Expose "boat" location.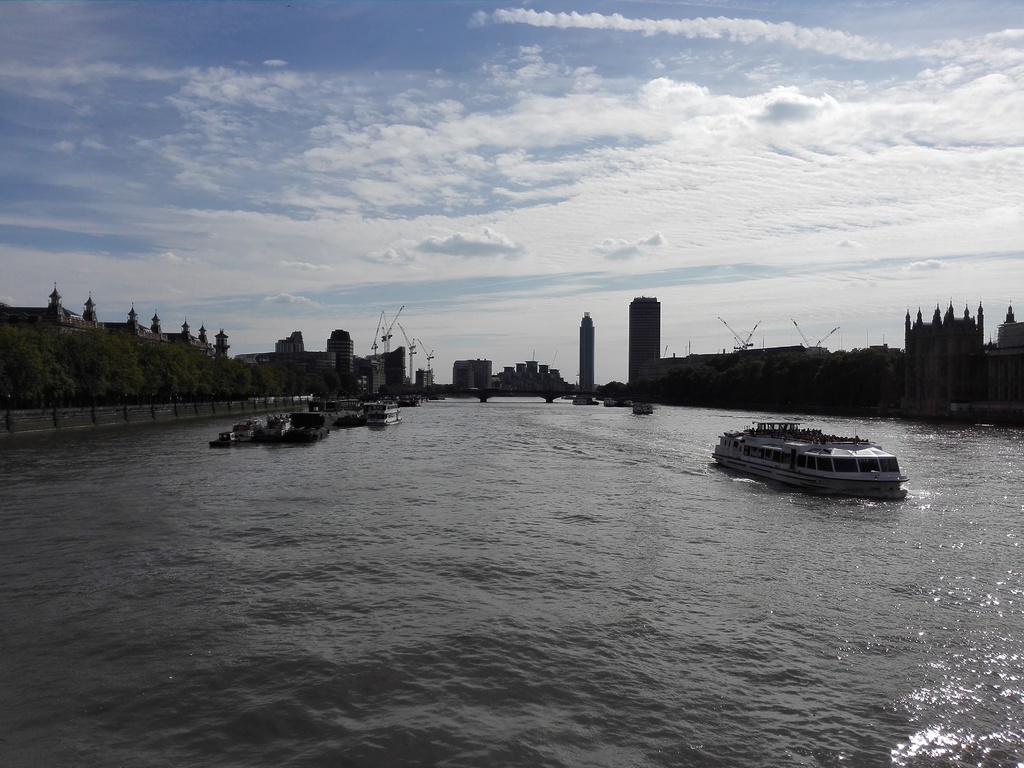
Exposed at BBox(205, 409, 289, 456).
